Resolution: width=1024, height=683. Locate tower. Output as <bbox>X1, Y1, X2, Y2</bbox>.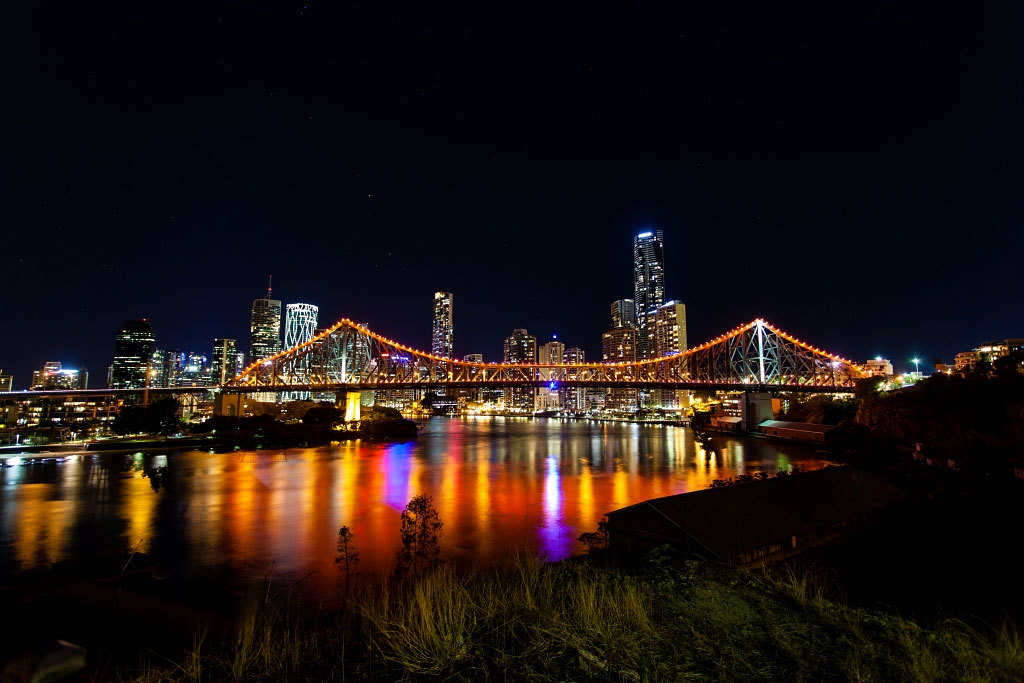
<bbox>632, 228, 665, 359</bbox>.
